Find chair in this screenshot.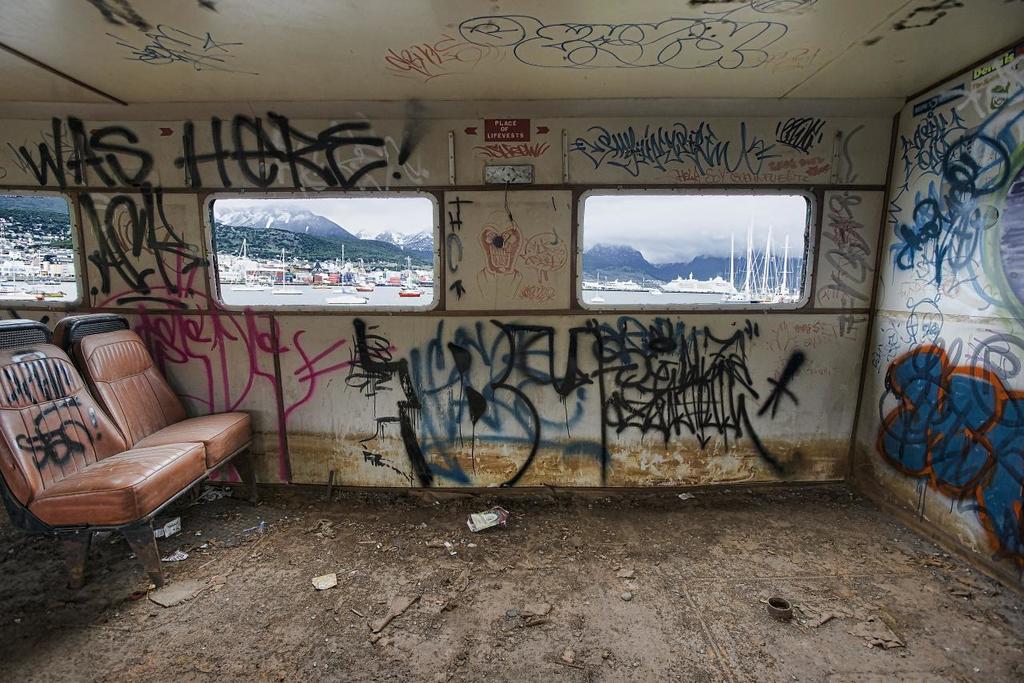
The bounding box for chair is {"x1": 0, "y1": 317, "x2": 209, "y2": 585}.
